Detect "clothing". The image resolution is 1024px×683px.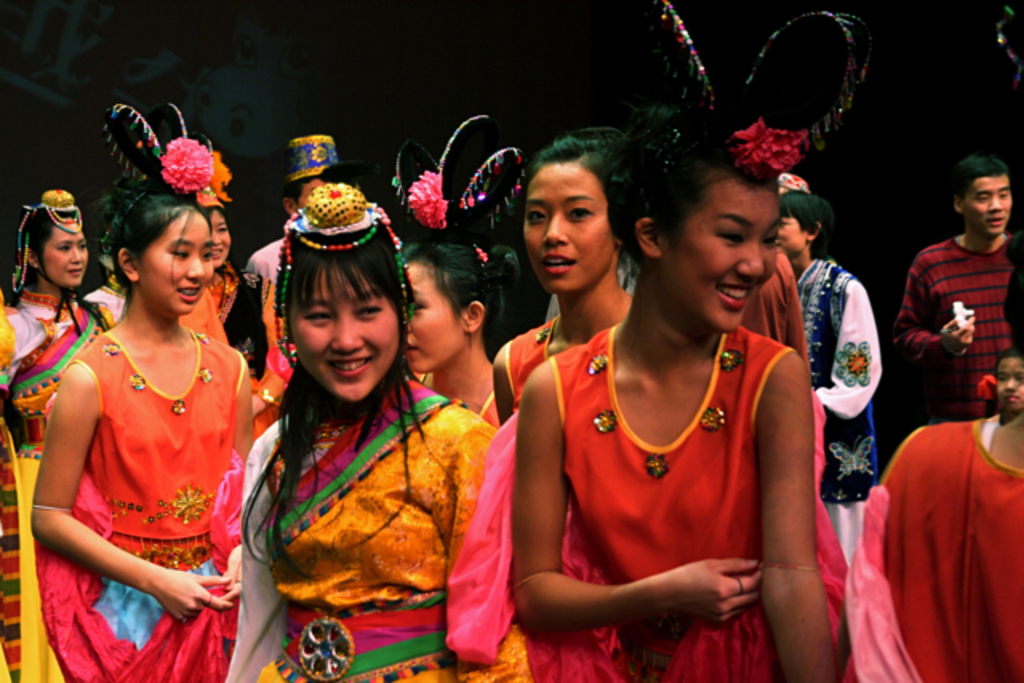
[left=240, top=238, right=282, bottom=285].
